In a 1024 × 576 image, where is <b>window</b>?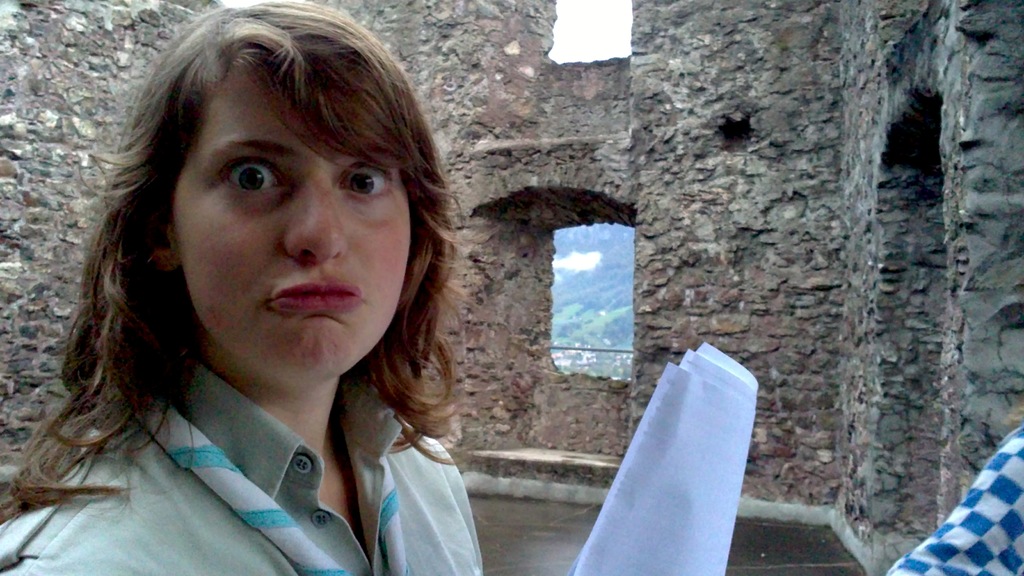
box(547, 200, 646, 379).
